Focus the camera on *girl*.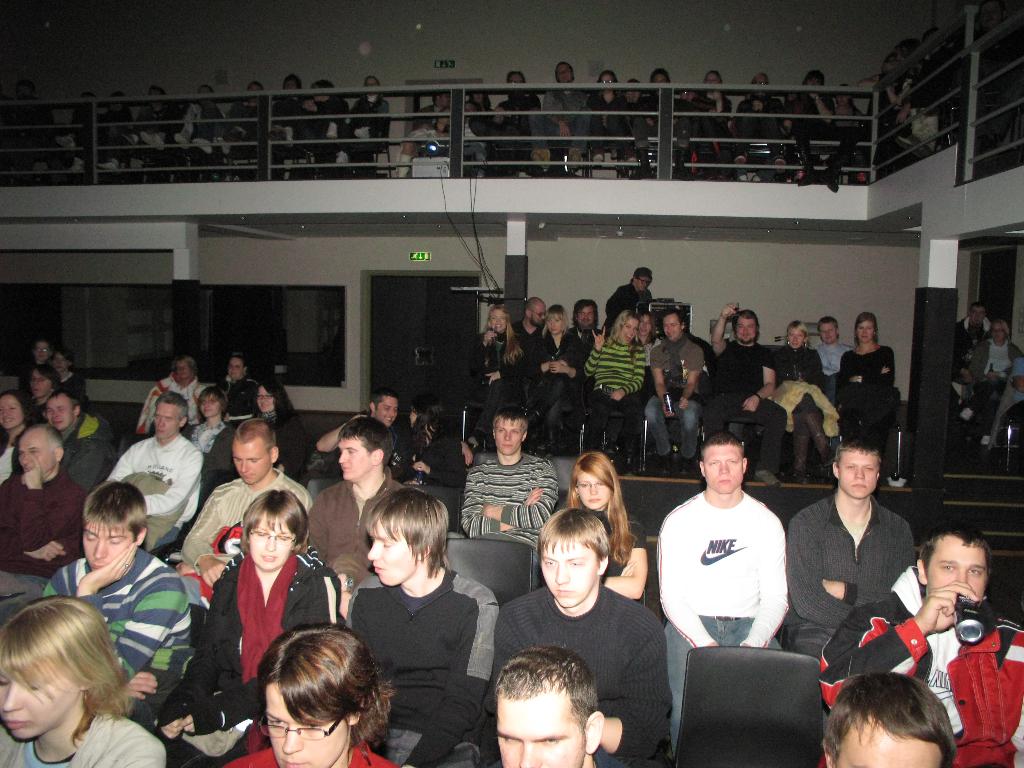
Focus region: 776,322,837,482.
